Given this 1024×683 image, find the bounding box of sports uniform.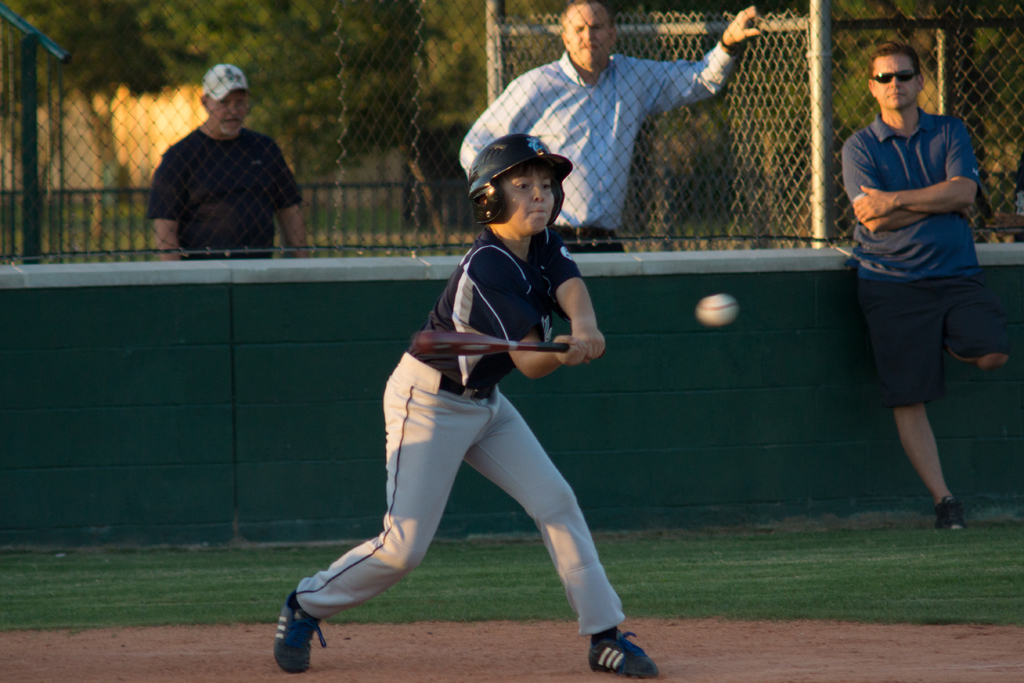
detection(294, 151, 660, 670).
